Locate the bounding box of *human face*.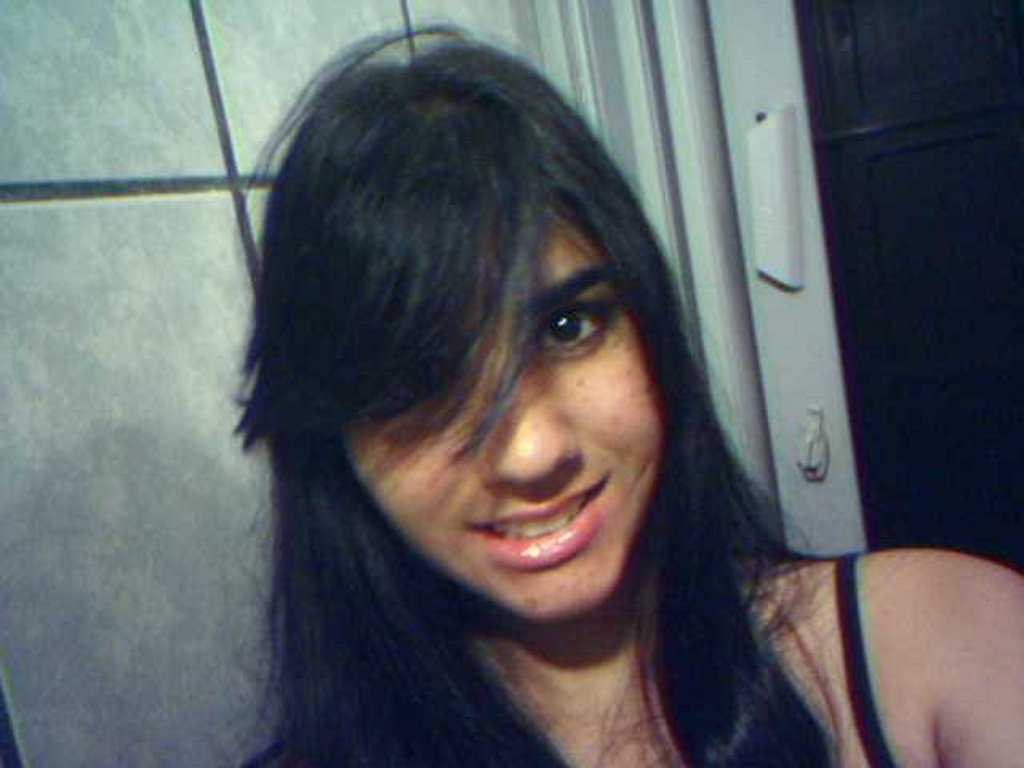
Bounding box: crop(334, 202, 669, 622).
